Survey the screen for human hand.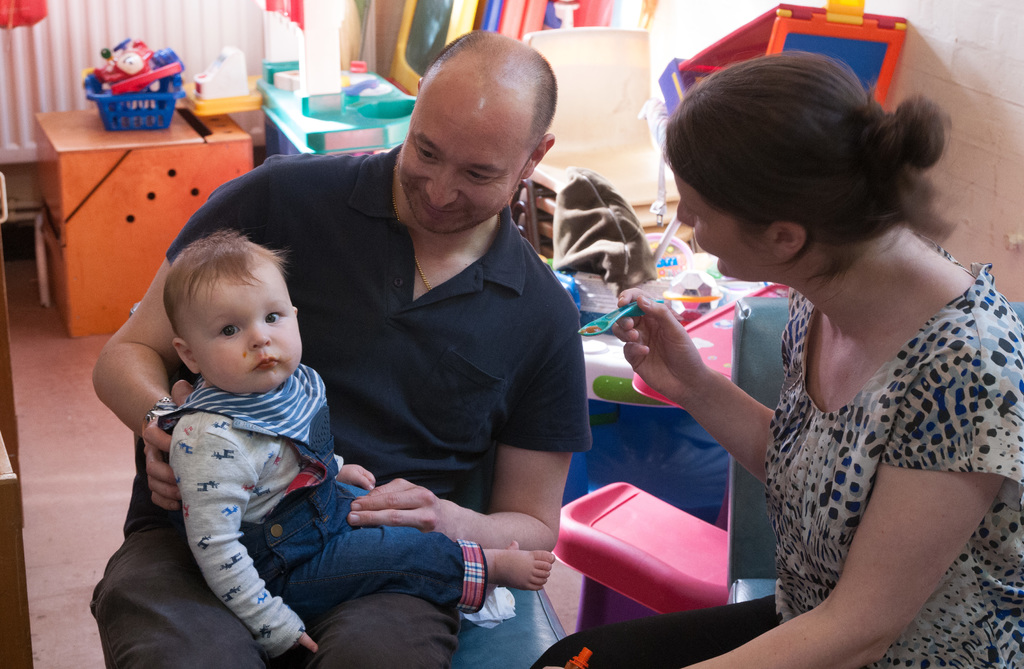
Survey found: (274, 629, 320, 664).
